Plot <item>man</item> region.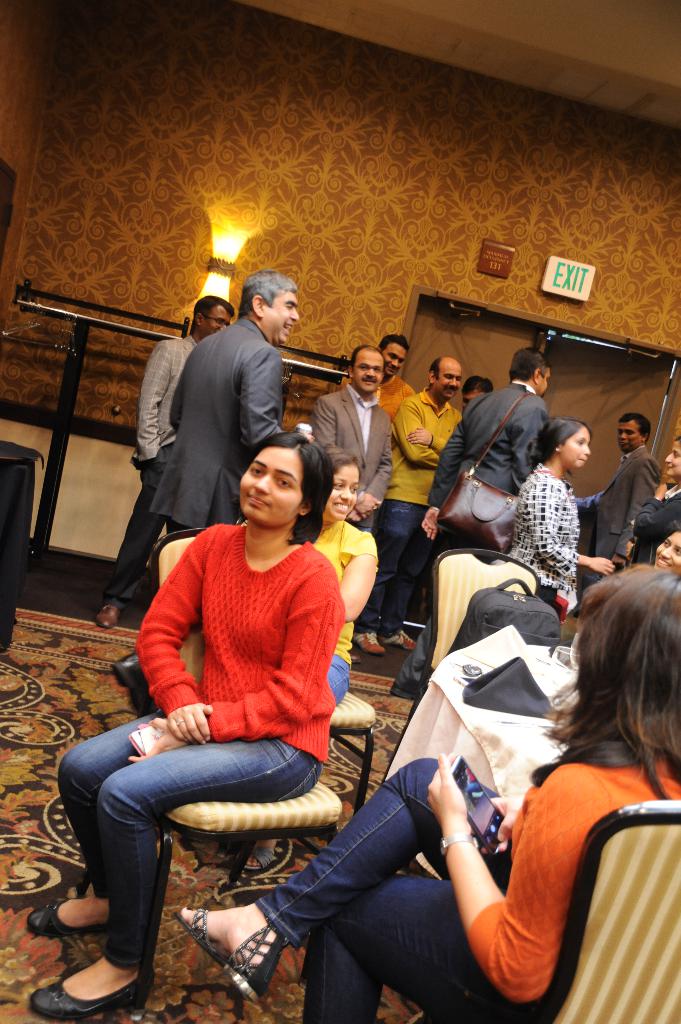
Plotted at 392 345 553 697.
